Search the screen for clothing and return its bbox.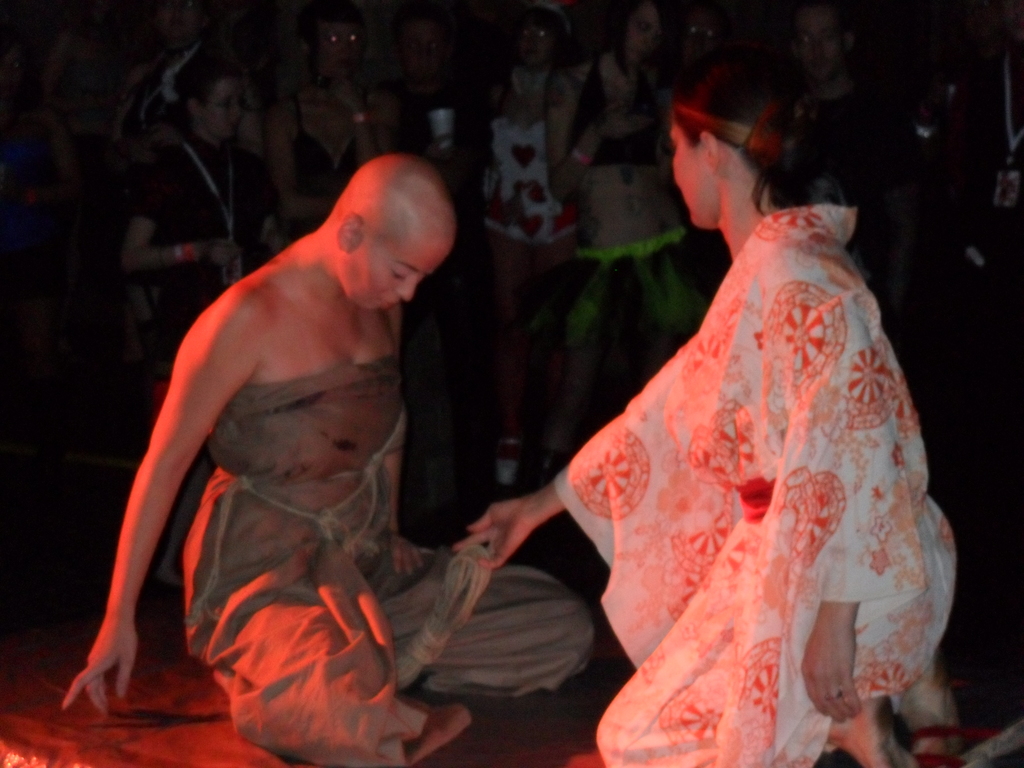
Found: box(785, 83, 922, 273).
